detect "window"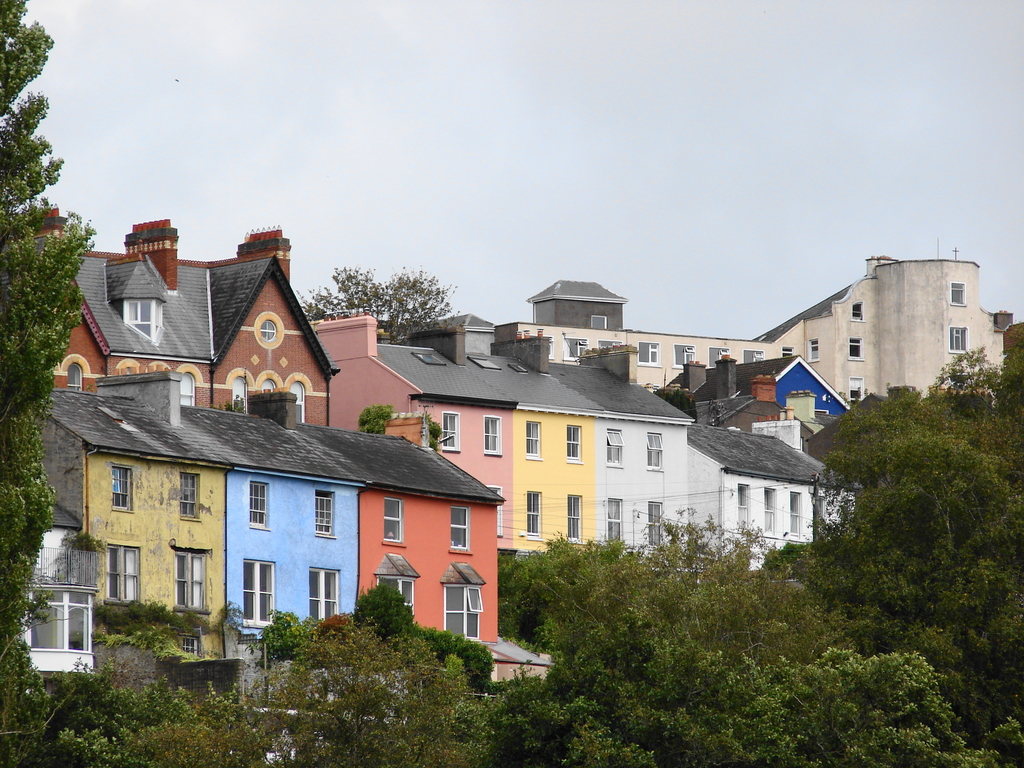
<region>567, 424, 580, 465</region>
